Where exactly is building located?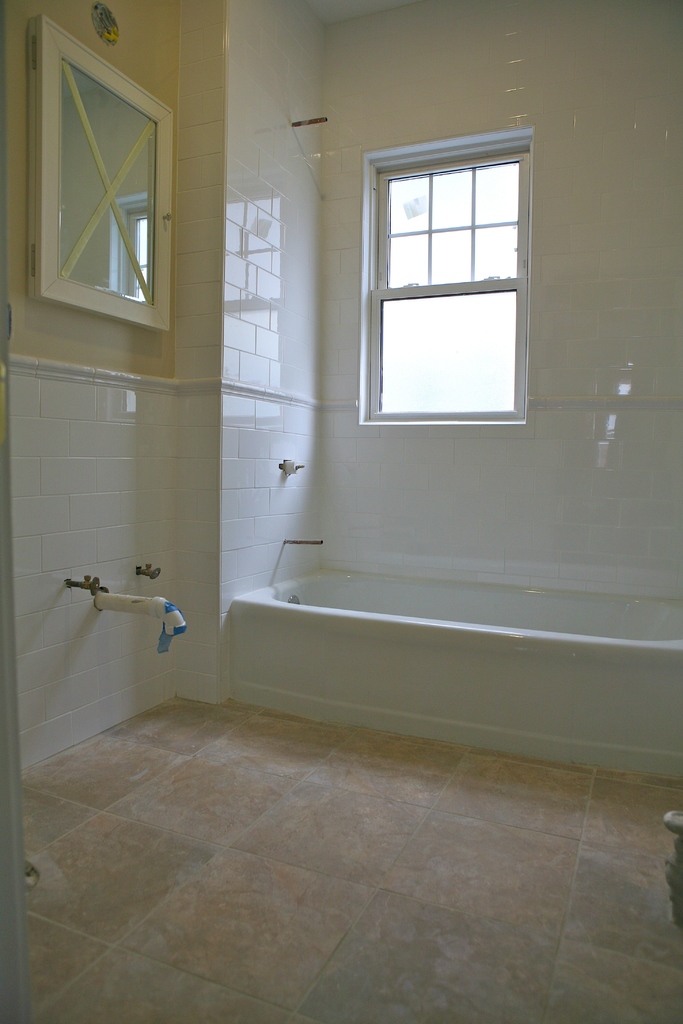
Its bounding box is {"left": 1, "top": 4, "right": 682, "bottom": 1018}.
